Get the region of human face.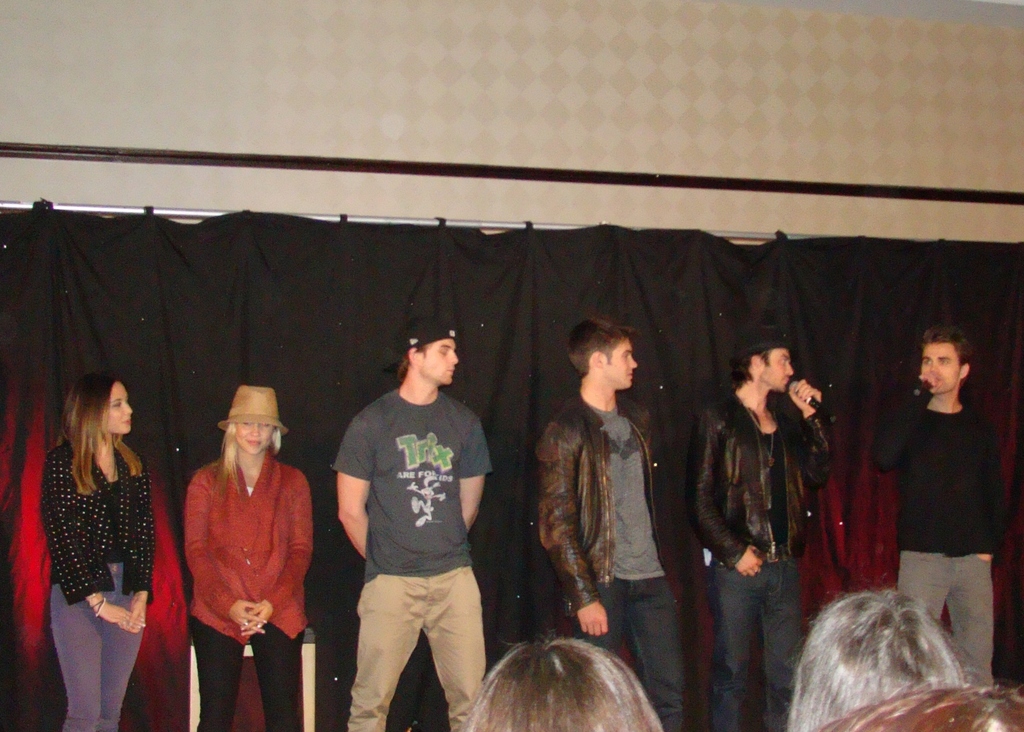
(240, 420, 273, 454).
